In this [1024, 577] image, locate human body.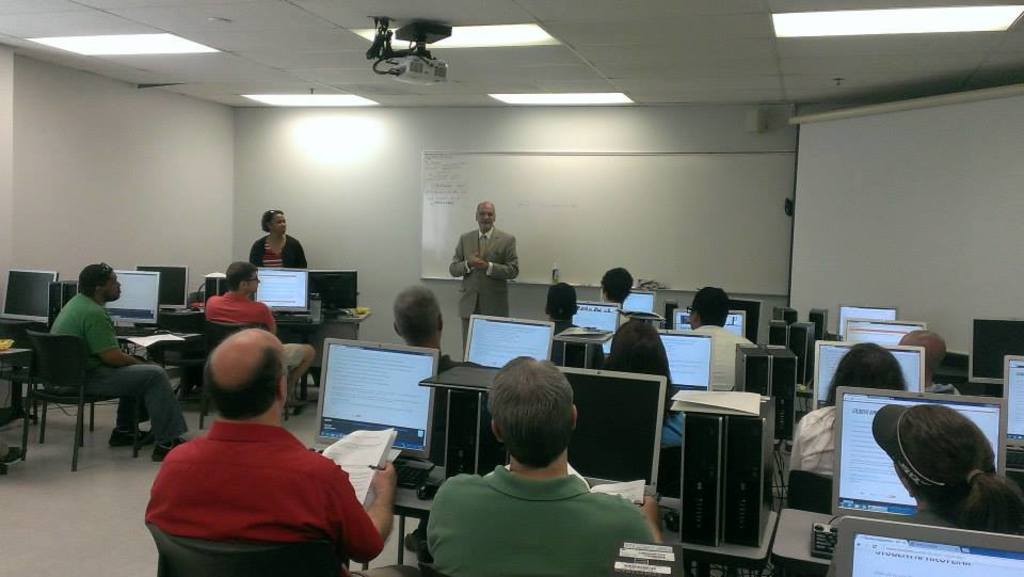
Bounding box: (left=448, top=206, right=512, bottom=360).
